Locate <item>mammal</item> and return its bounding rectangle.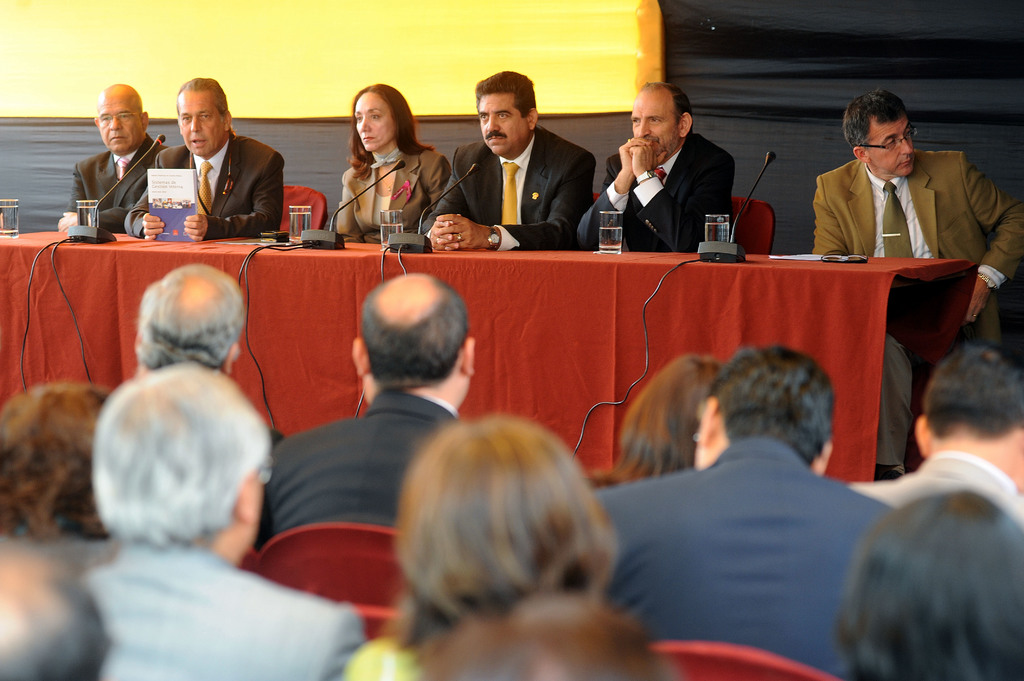
detection(0, 383, 101, 548).
